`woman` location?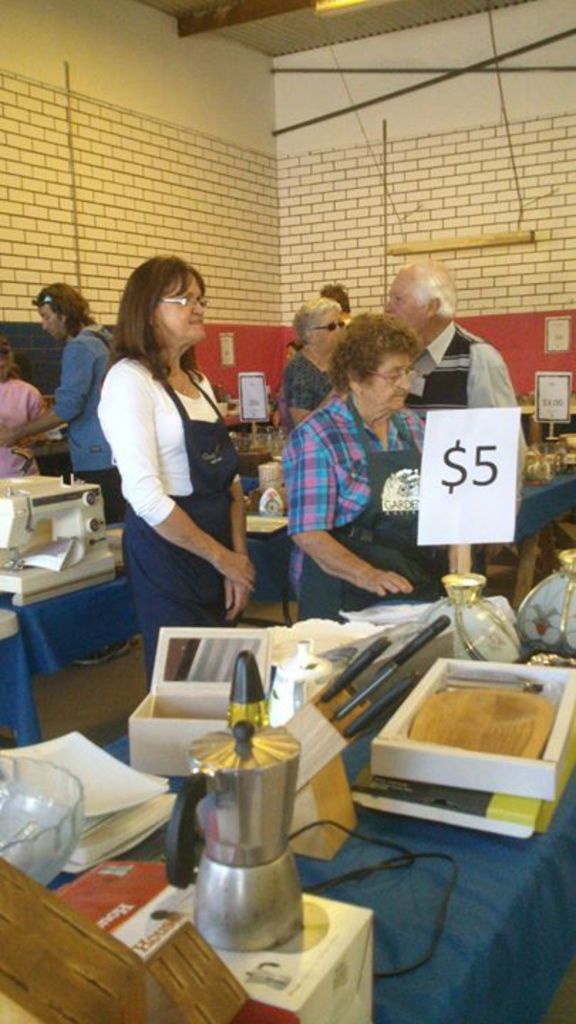
<bbox>287, 307, 451, 612</bbox>
